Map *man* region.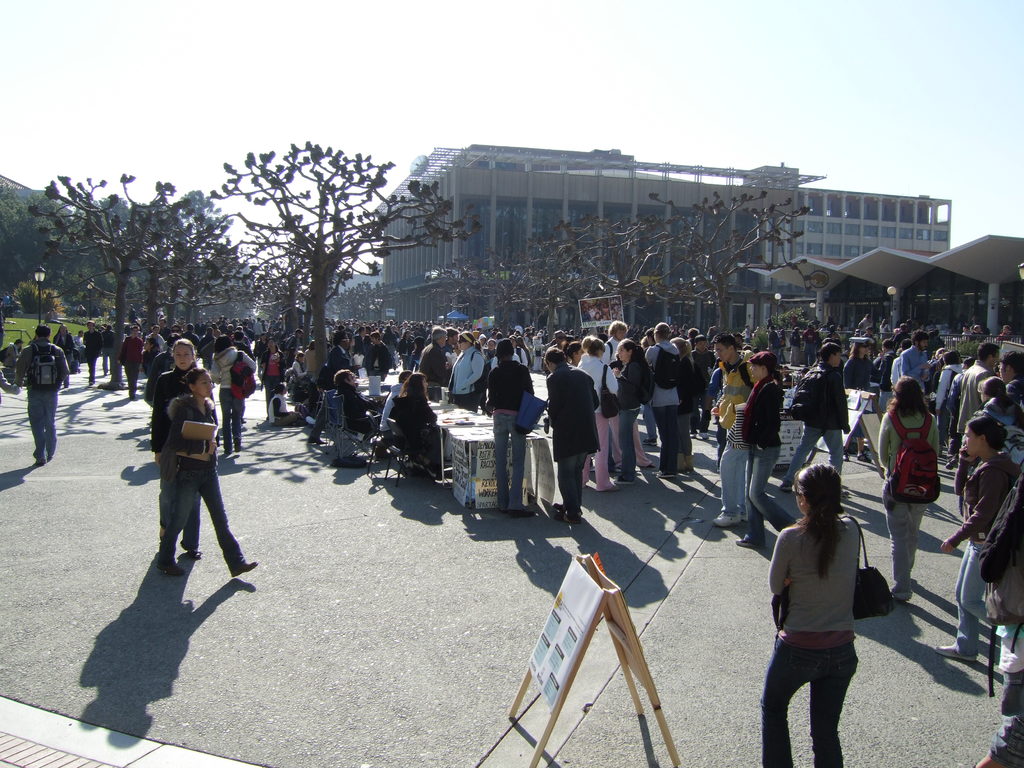
Mapped to 181, 324, 201, 344.
